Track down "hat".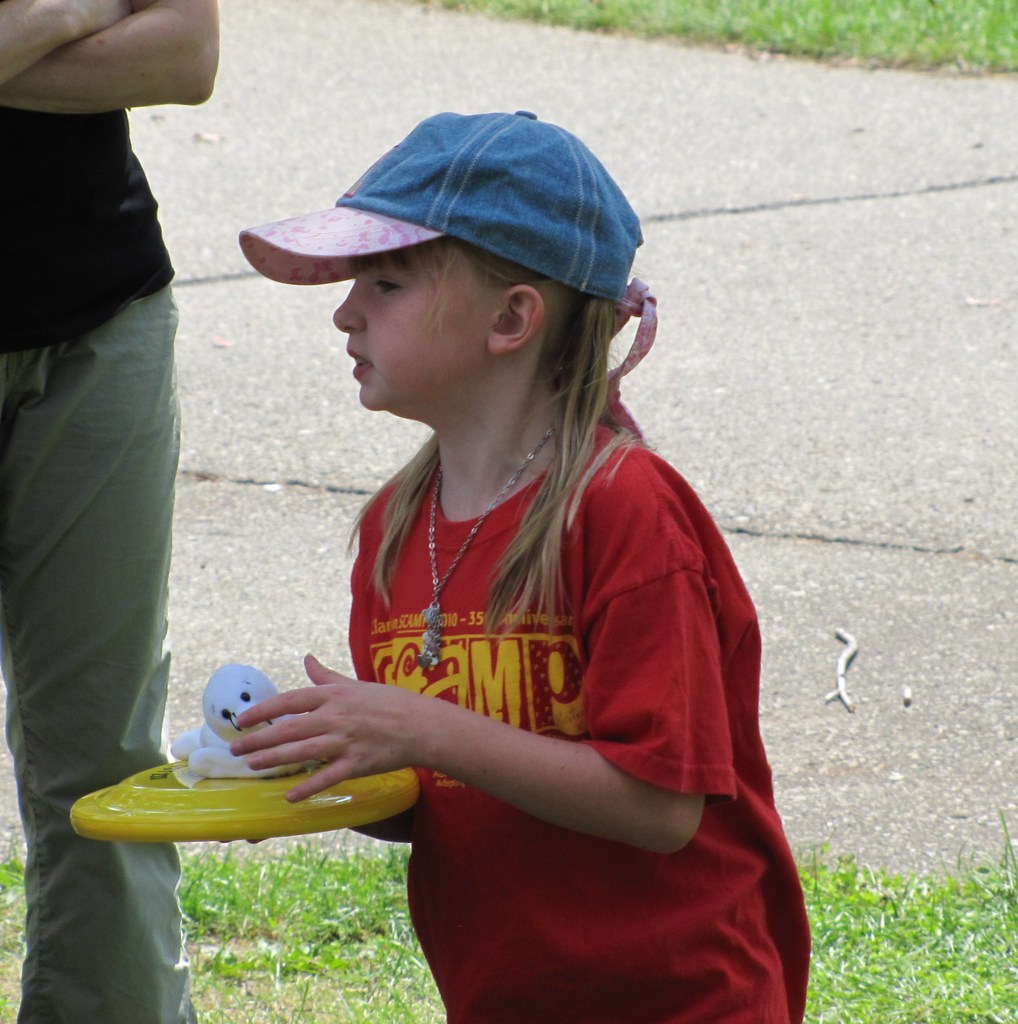
Tracked to (240, 109, 661, 391).
